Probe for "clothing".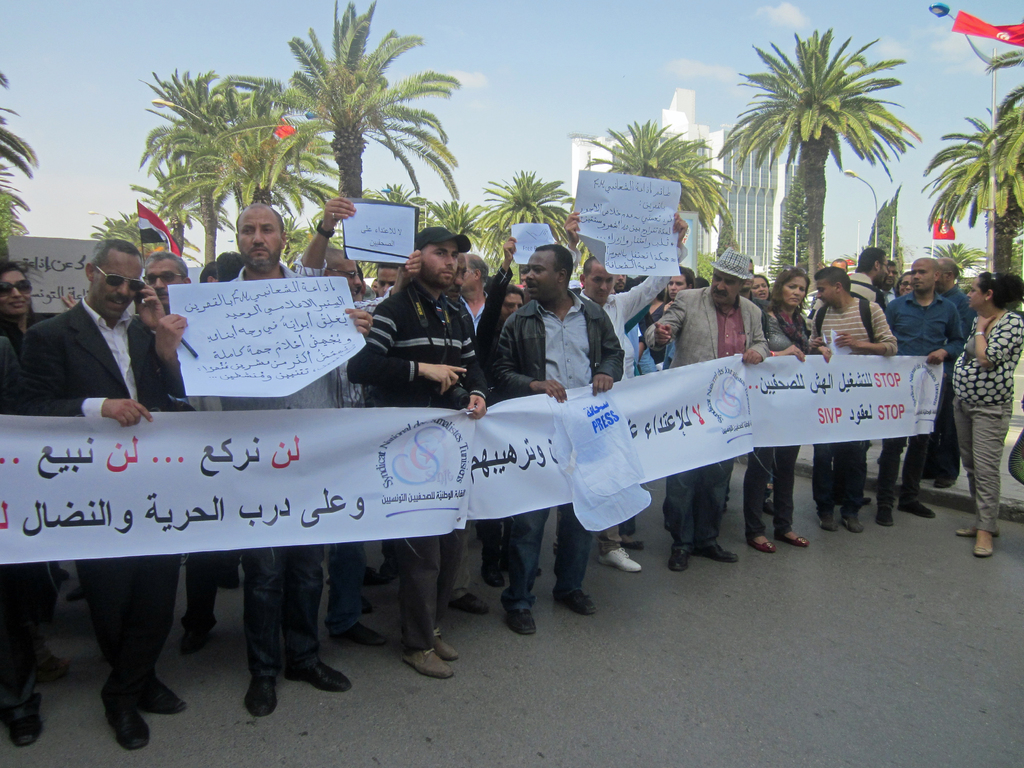
Probe result: <box>495,298,625,607</box>.
